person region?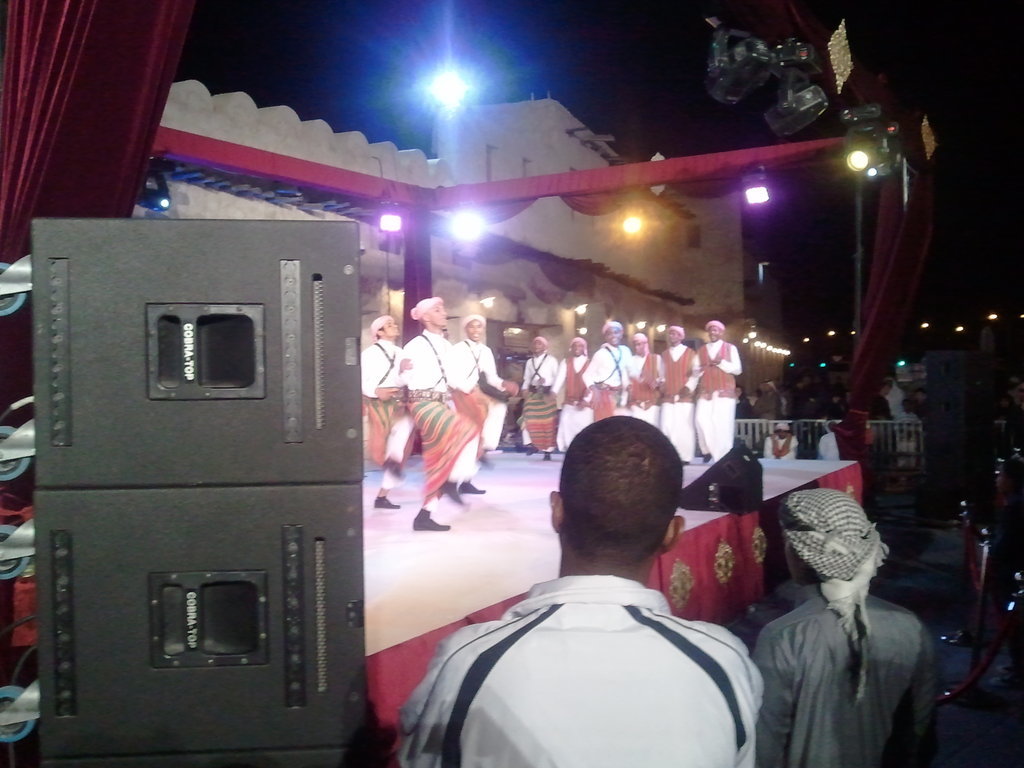
<box>527,346,557,463</box>
